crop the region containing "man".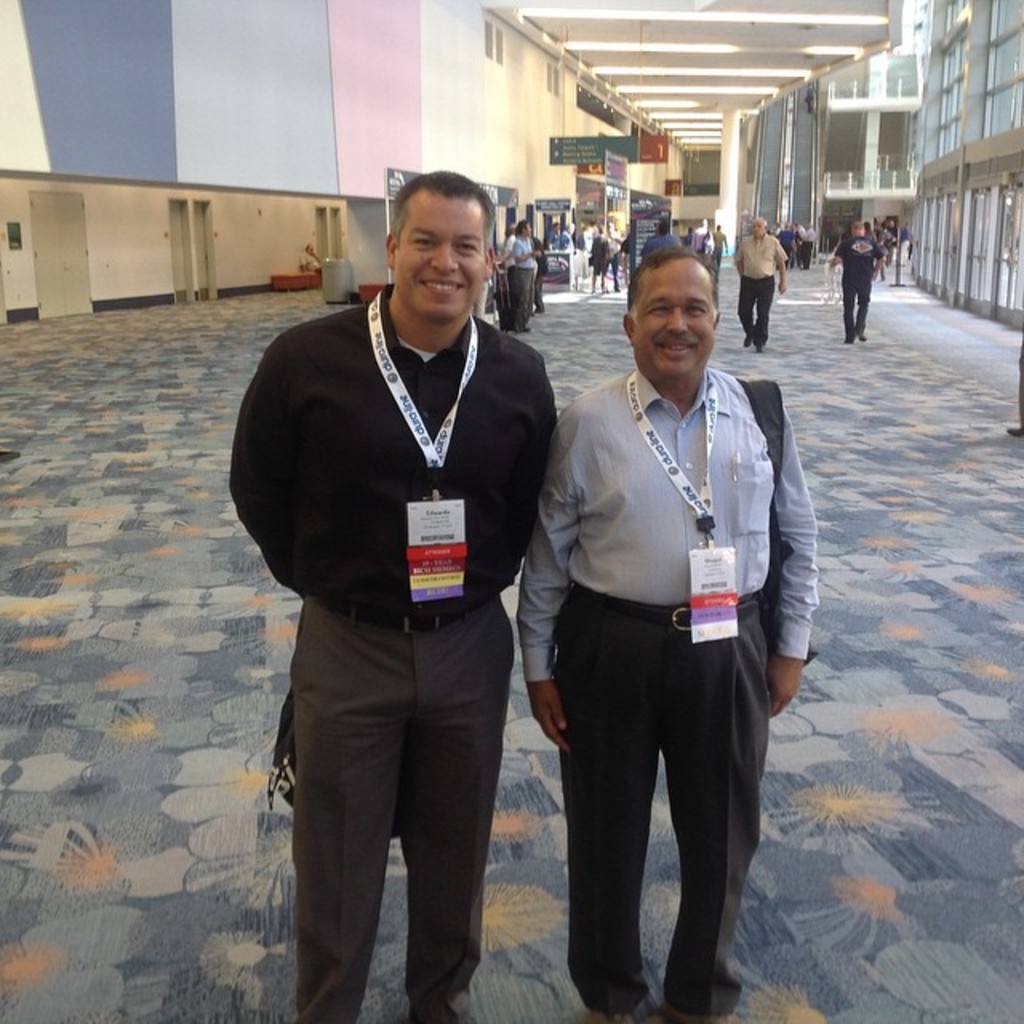
Crop region: Rect(739, 214, 790, 350).
